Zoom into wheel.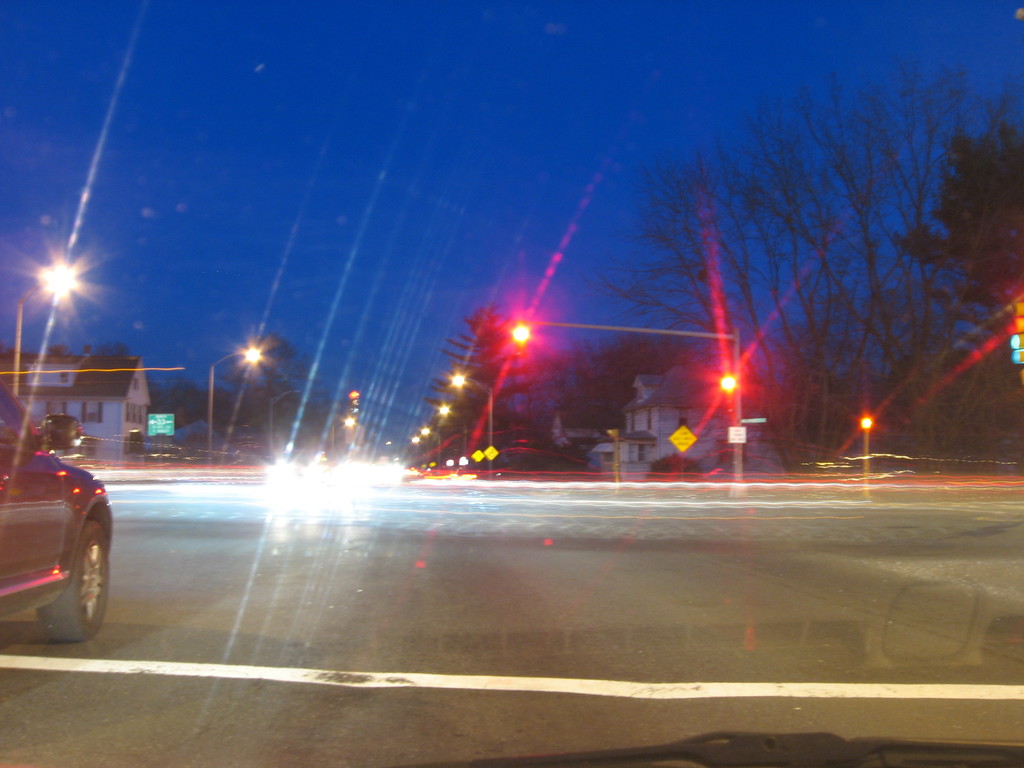
Zoom target: <bbox>38, 521, 106, 640</bbox>.
